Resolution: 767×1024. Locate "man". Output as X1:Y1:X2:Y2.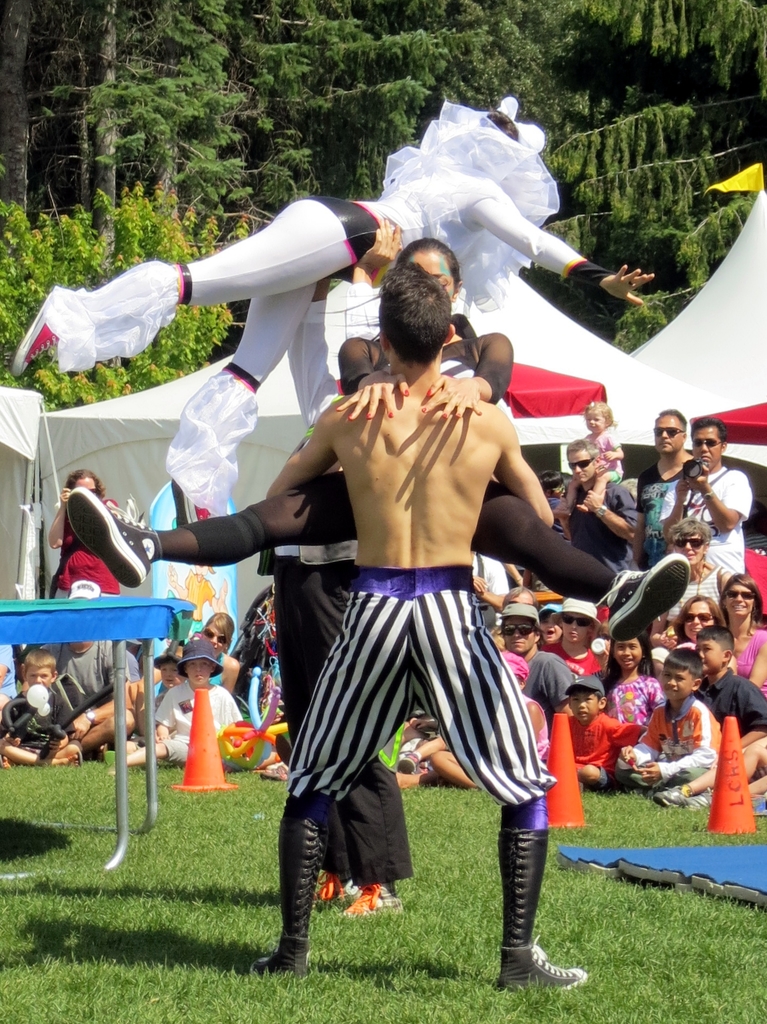
428:595:576:777.
